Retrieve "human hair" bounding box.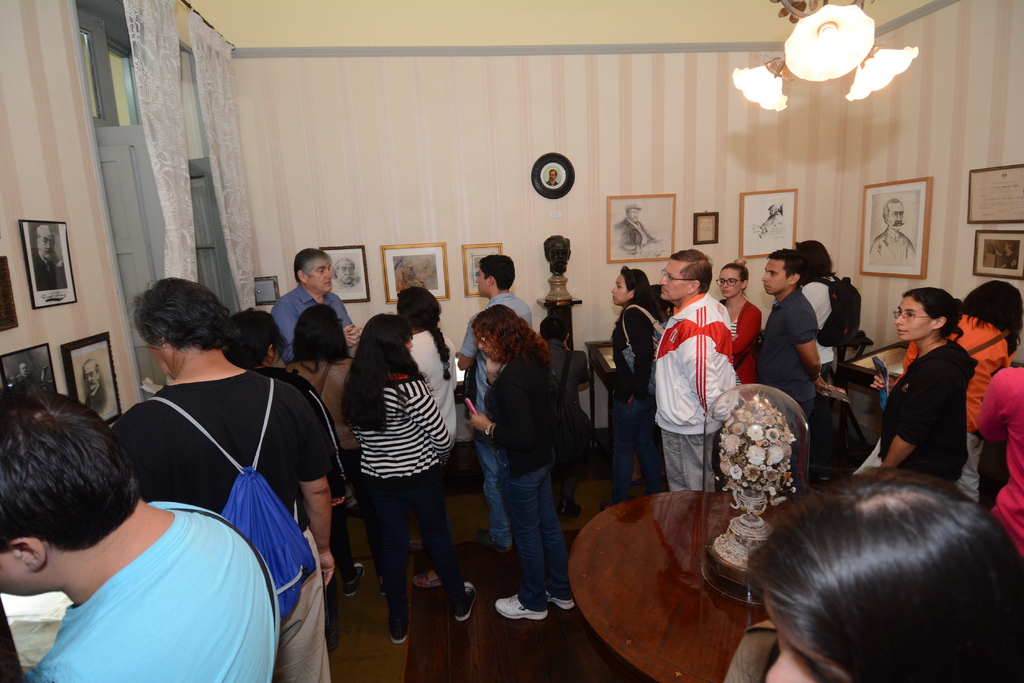
Bounding box: 620,267,655,302.
